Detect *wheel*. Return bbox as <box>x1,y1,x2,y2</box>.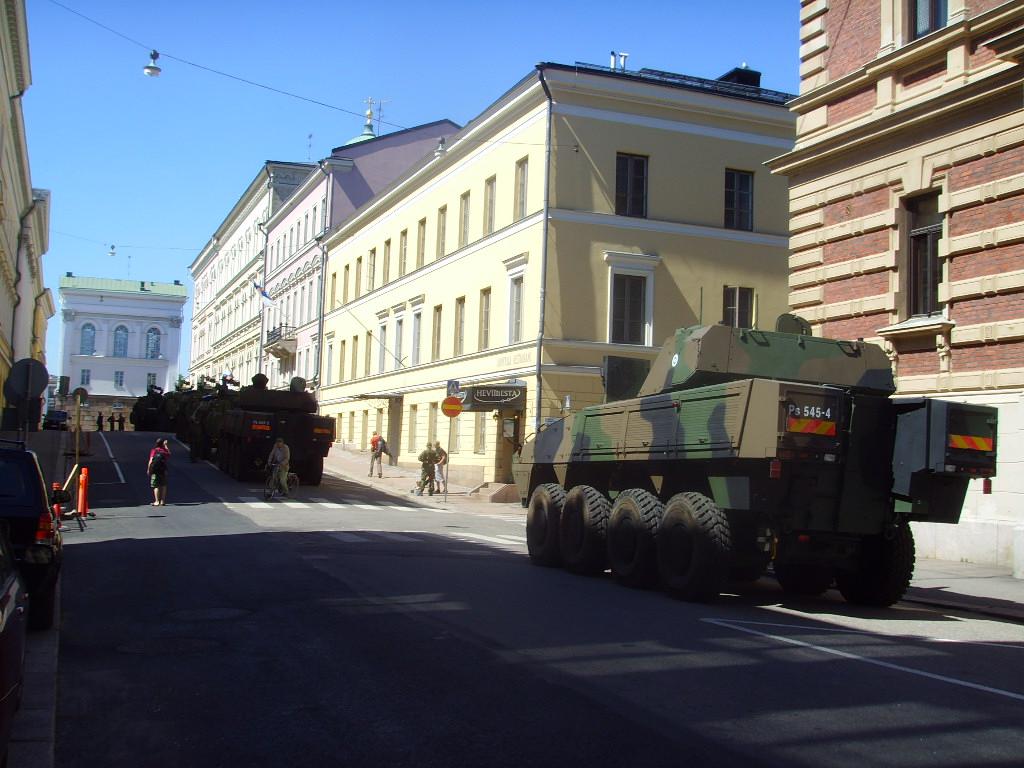
<box>657,493,731,606</box>.
